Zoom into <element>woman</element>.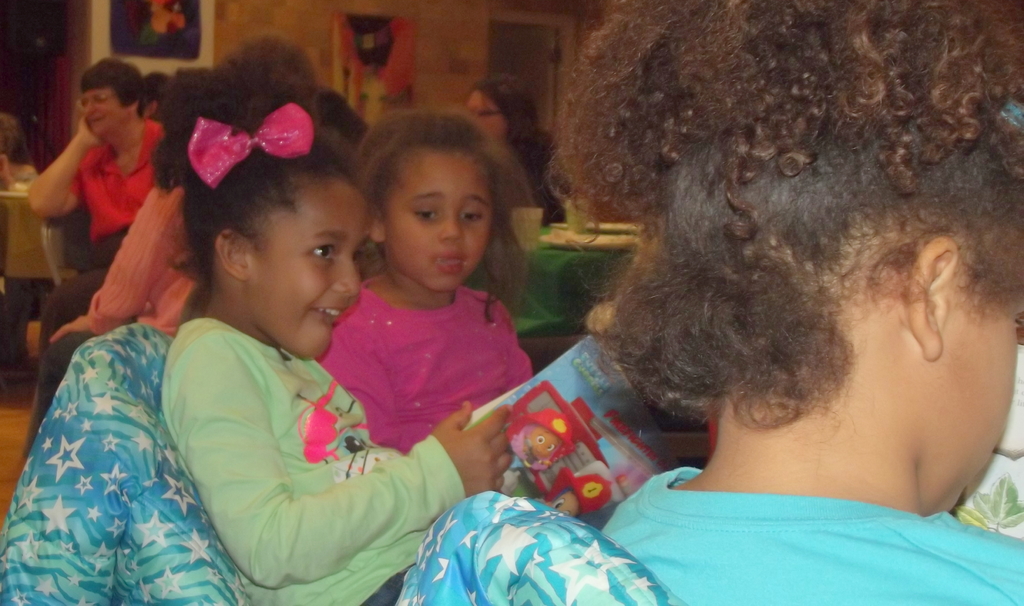
Zoom target: detection(471, 52, 1023, 591).
